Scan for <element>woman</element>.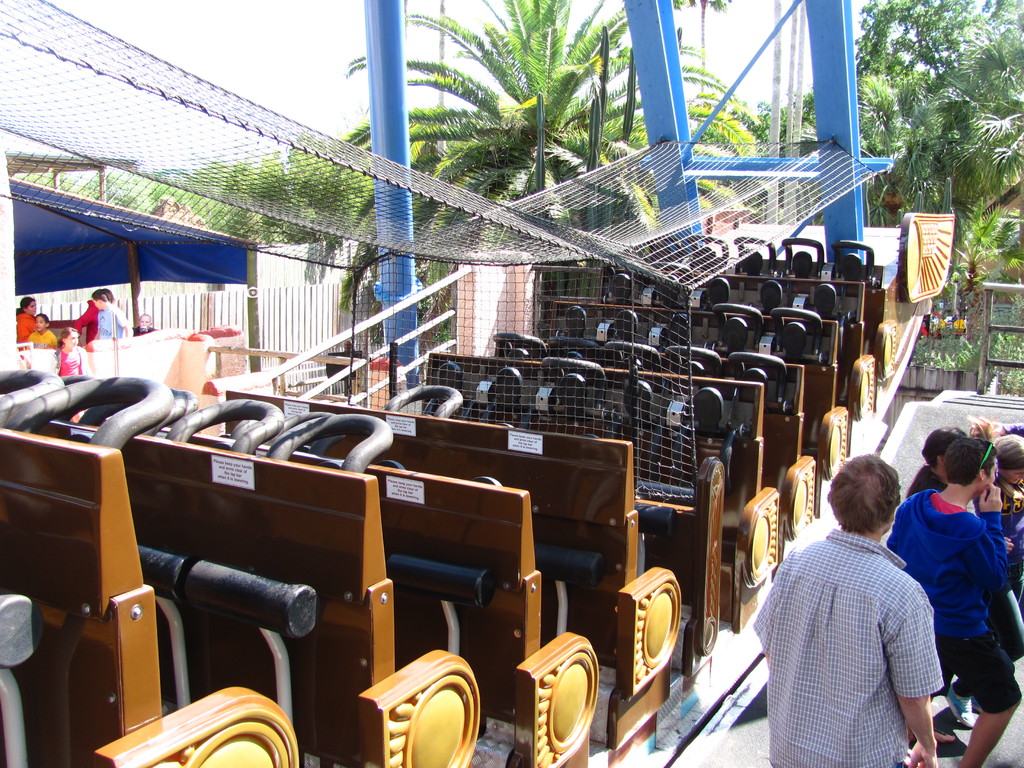
Scan result: rect(945, 416, 1023, 724).
